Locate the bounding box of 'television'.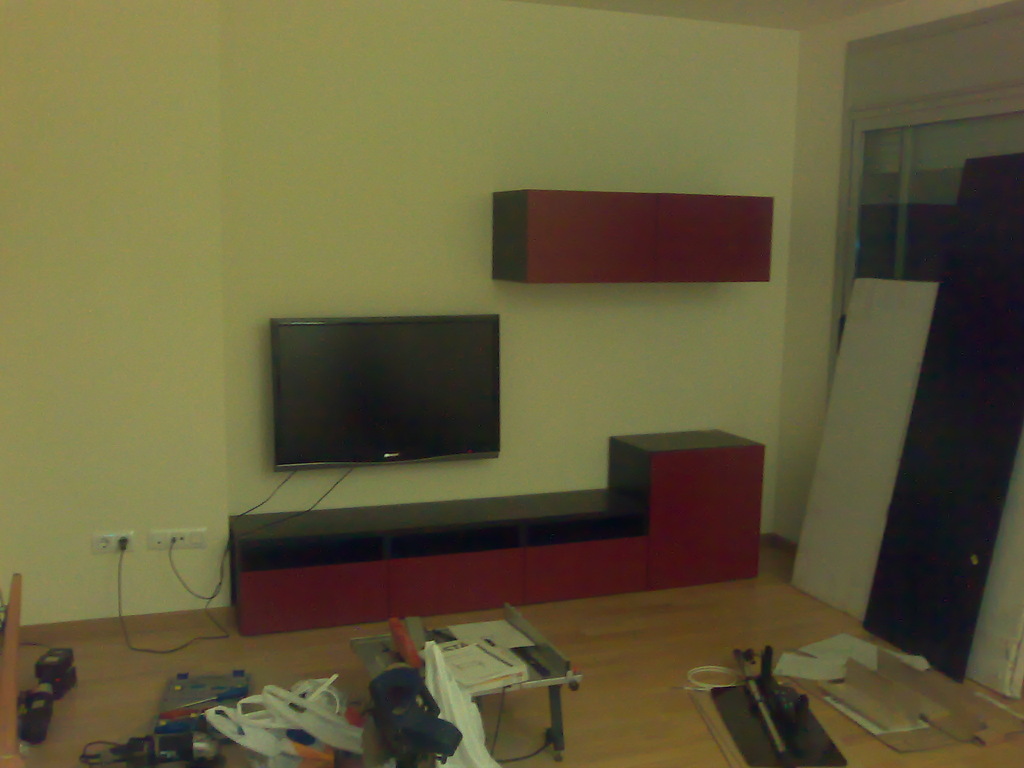
Bounding box: (264,315,504,468).
